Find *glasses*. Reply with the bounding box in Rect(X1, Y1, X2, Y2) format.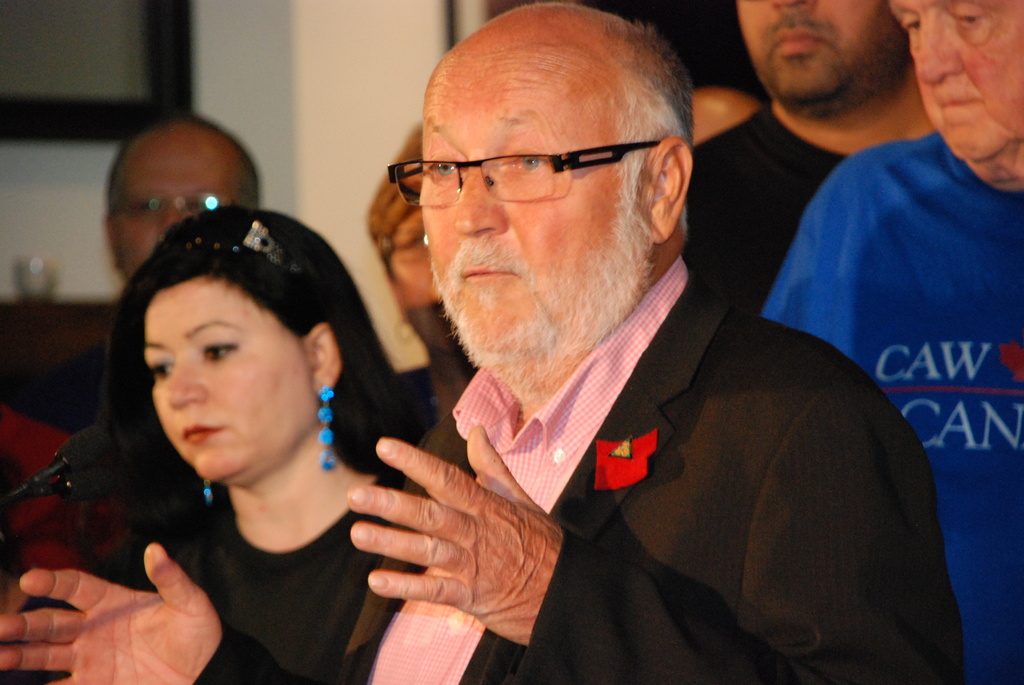
Rect(385, 146, 662, 219).
